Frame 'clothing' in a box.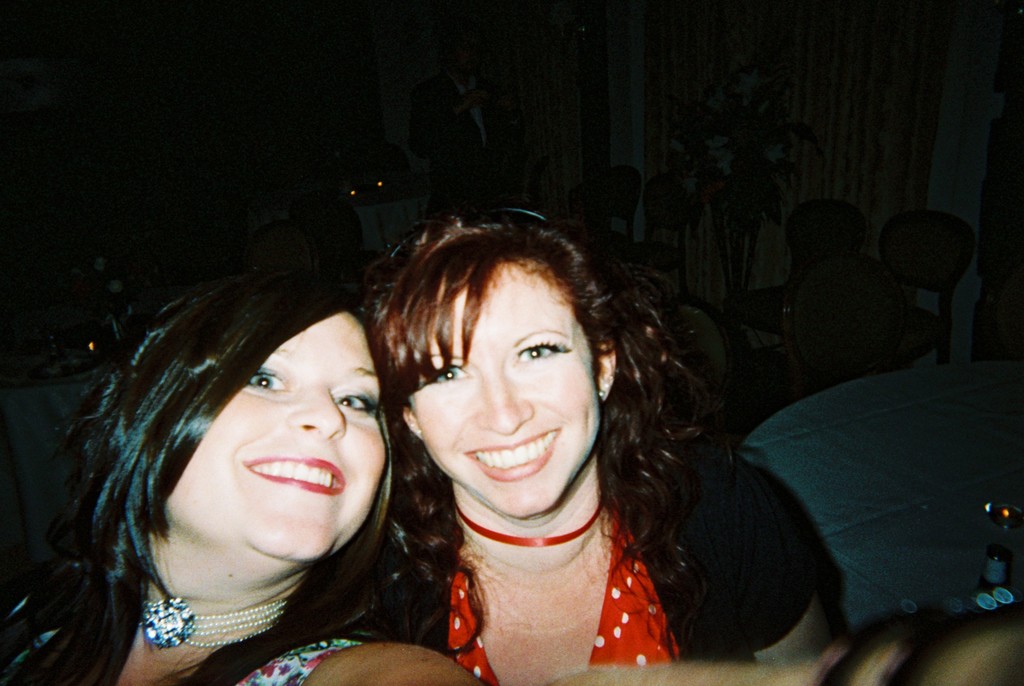
404, 66, 513, 222.
